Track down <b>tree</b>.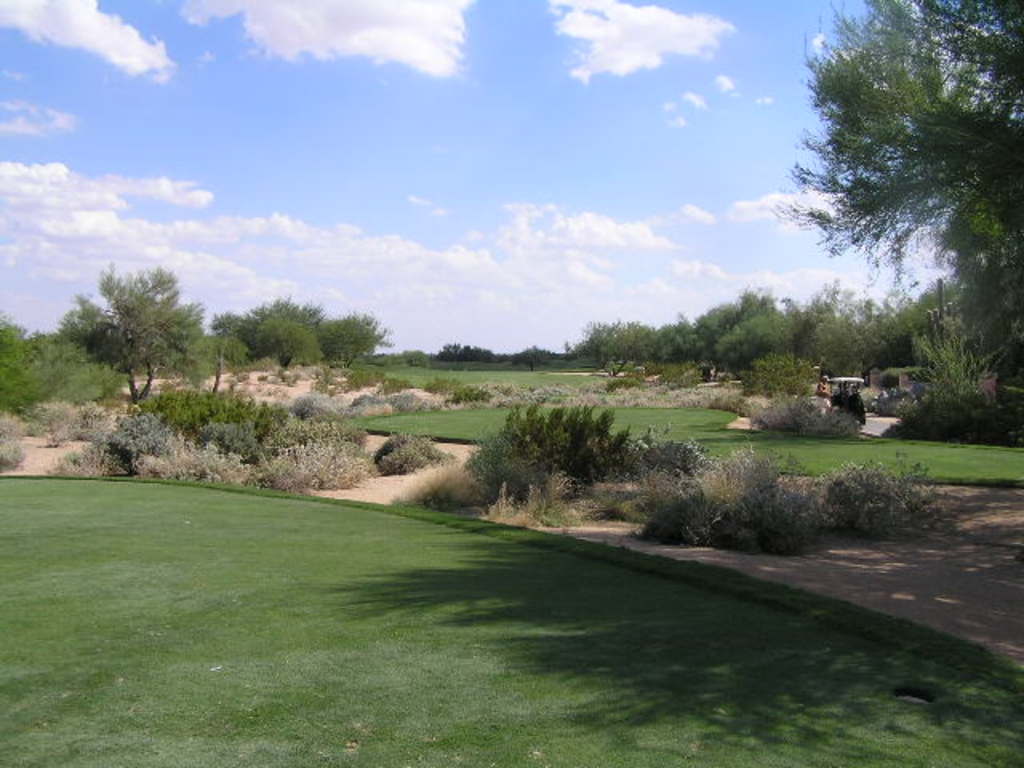
Tracked to crop(198, 331, 248, 400).
